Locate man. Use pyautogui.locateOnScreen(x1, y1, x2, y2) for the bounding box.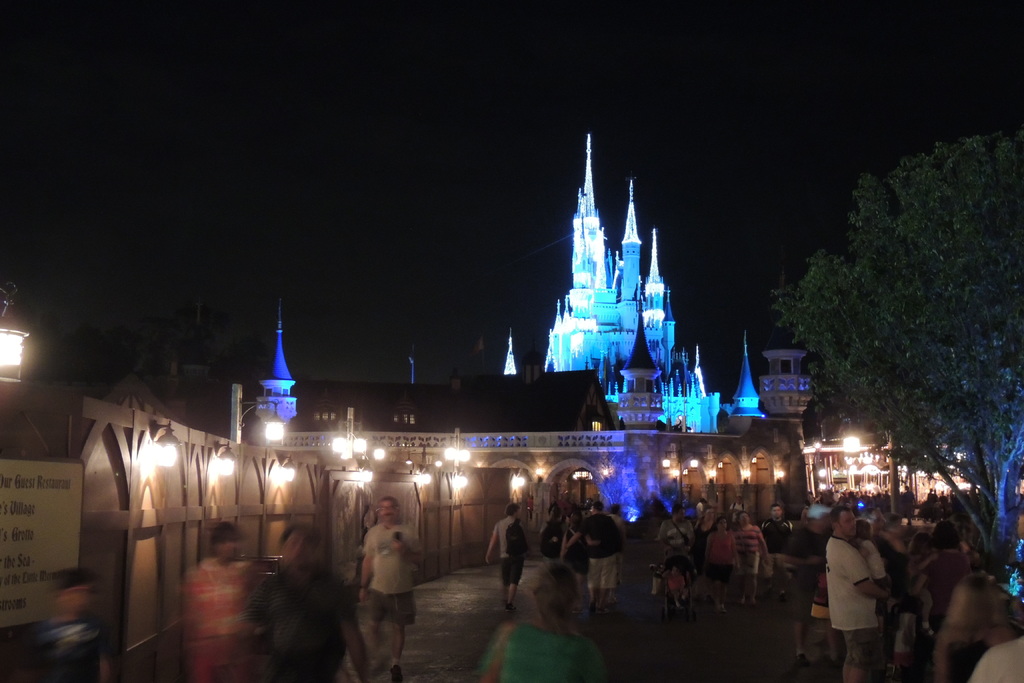
pyautogui.locateOnScreen(31, 573, 118, 682).
